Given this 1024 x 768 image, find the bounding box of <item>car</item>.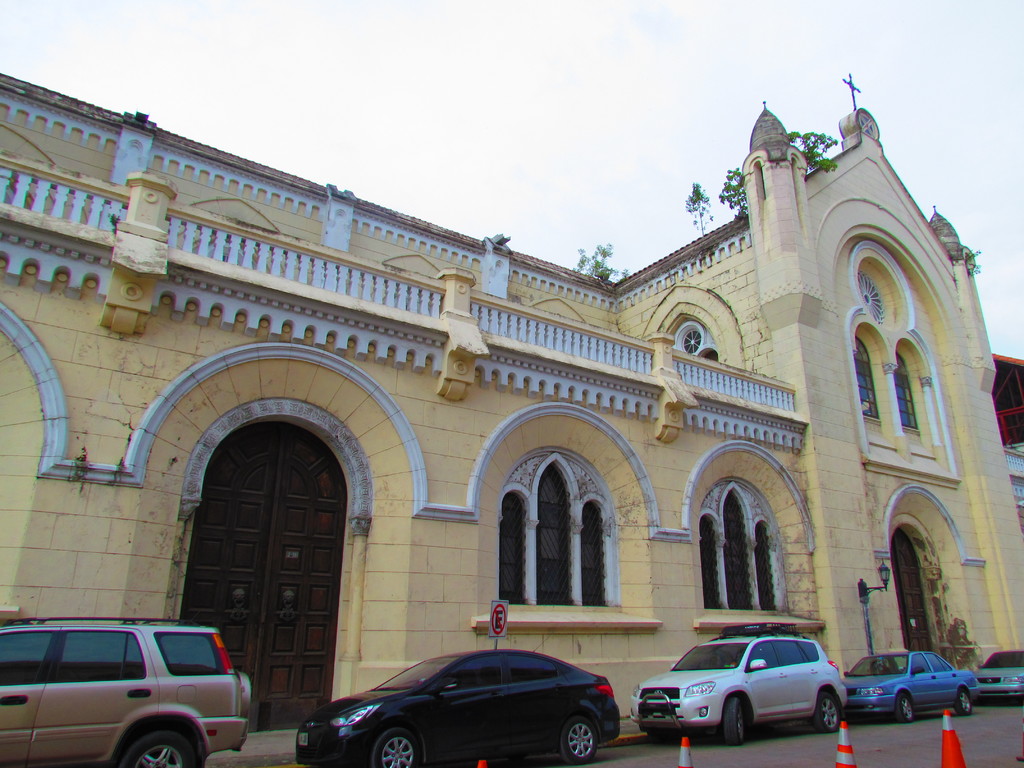
[976, 645, 1023, 701].
